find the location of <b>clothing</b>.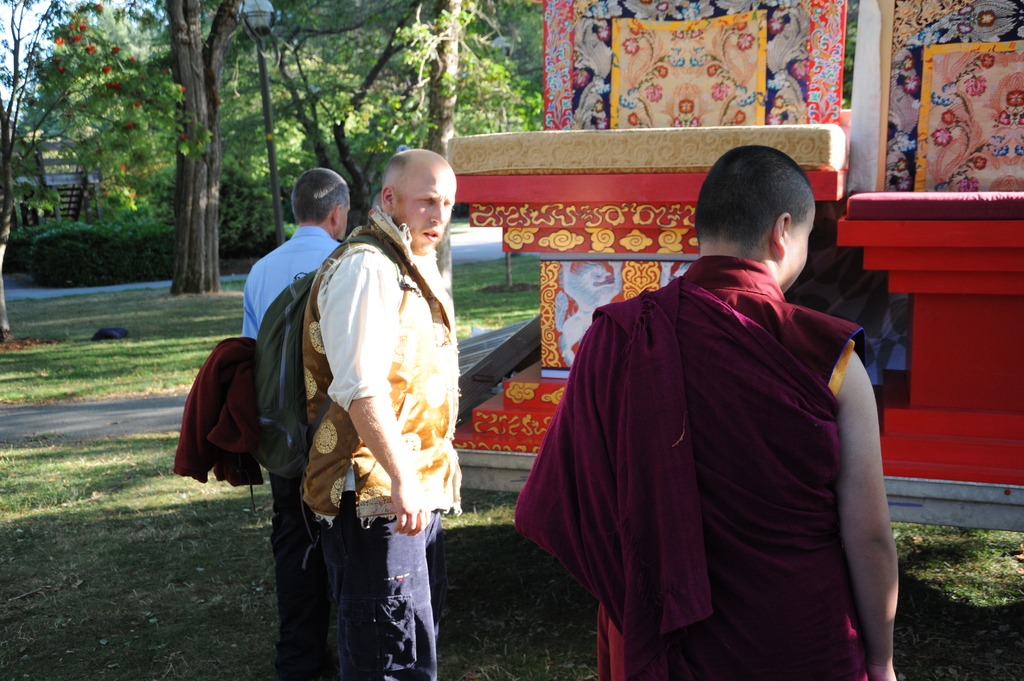
Location: [left=239, top=216, right=342, bottom=680].
